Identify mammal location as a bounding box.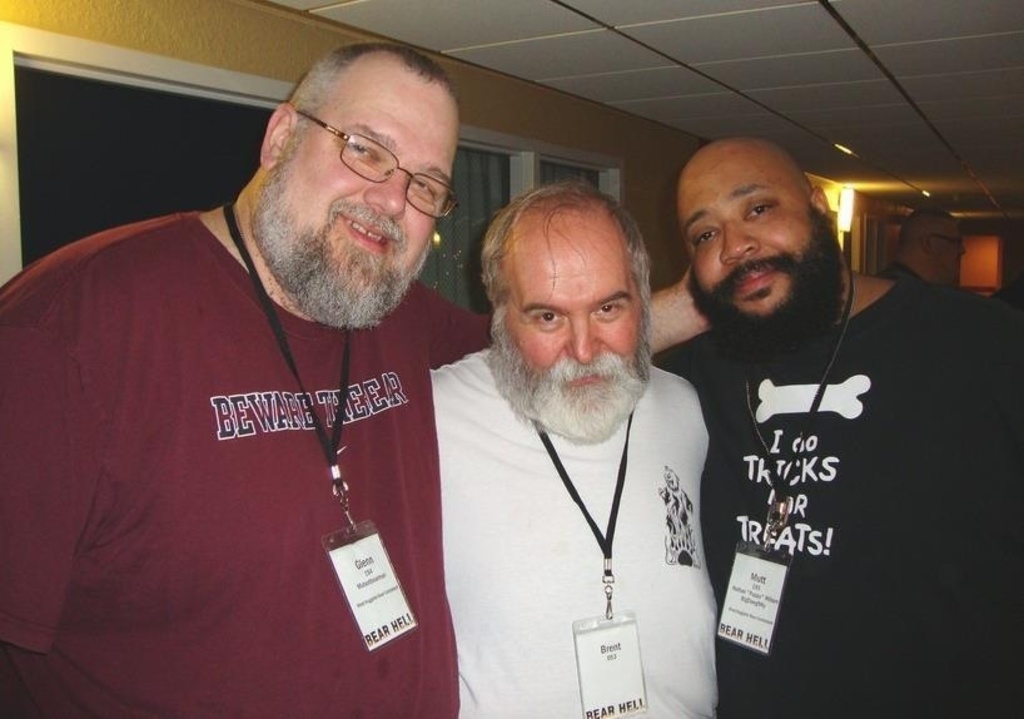
bbox=[884, 208, 970, 284].
